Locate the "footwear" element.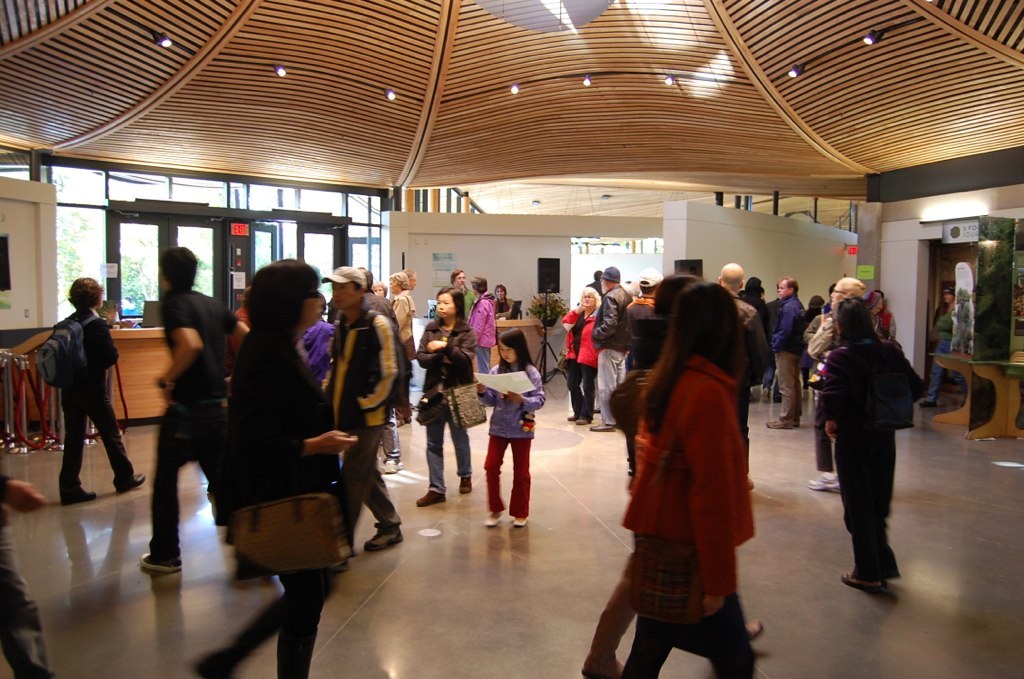
Element bbox: x1=396, y1=417, x2=409, y2=423.
